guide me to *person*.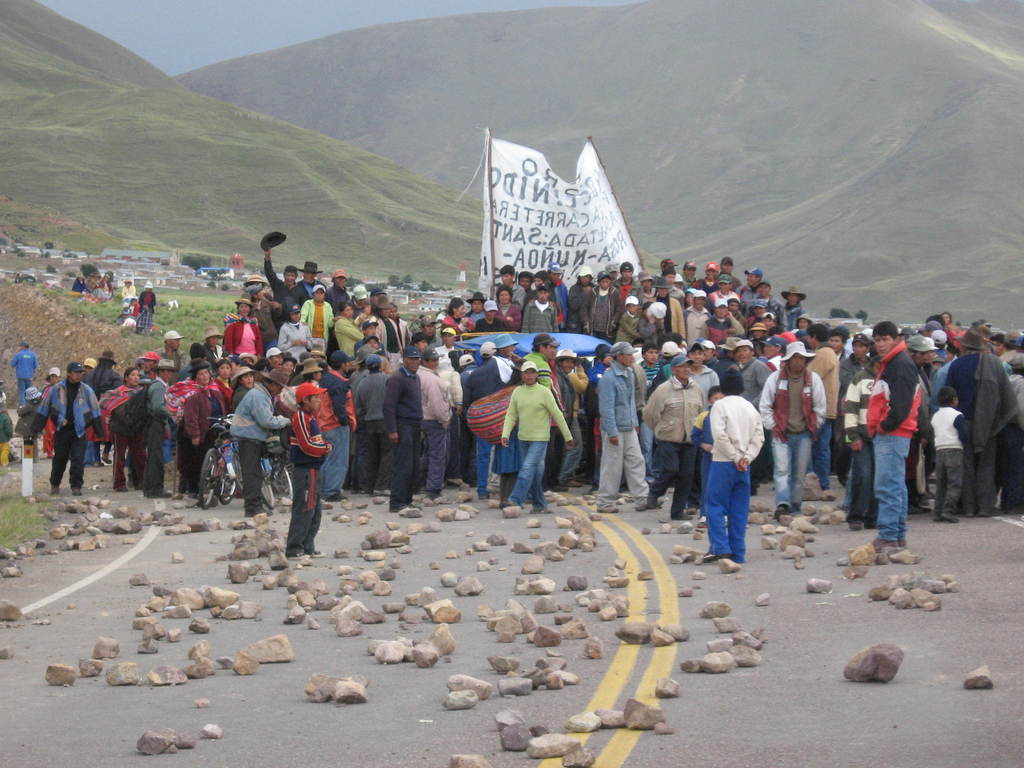
Guidance: bbox(703, 367, 765, 561).
